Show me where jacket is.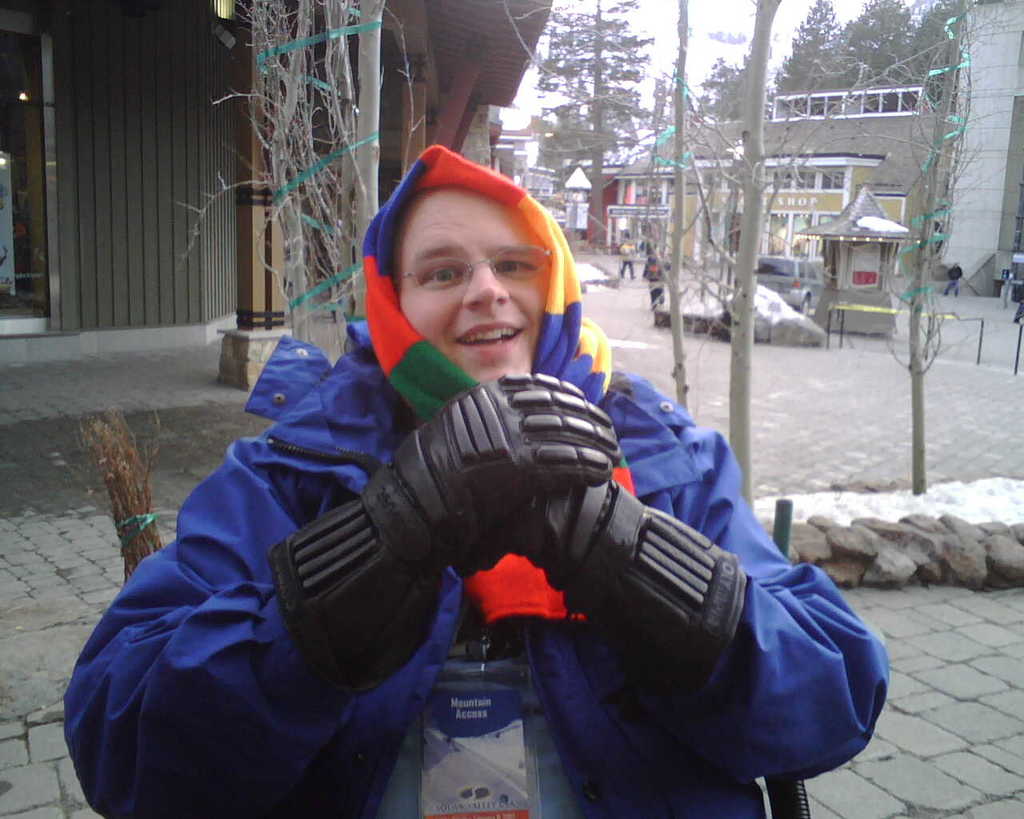
jacket is at region(103, 241, 849, 809).
